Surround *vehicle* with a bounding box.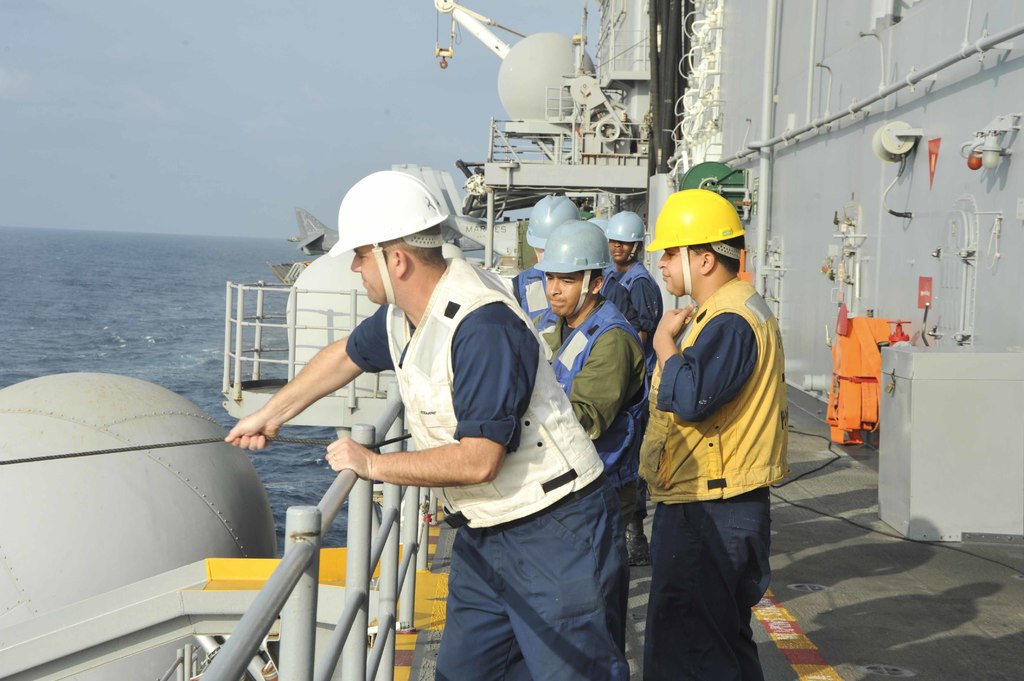
[0,0,1023,680].
